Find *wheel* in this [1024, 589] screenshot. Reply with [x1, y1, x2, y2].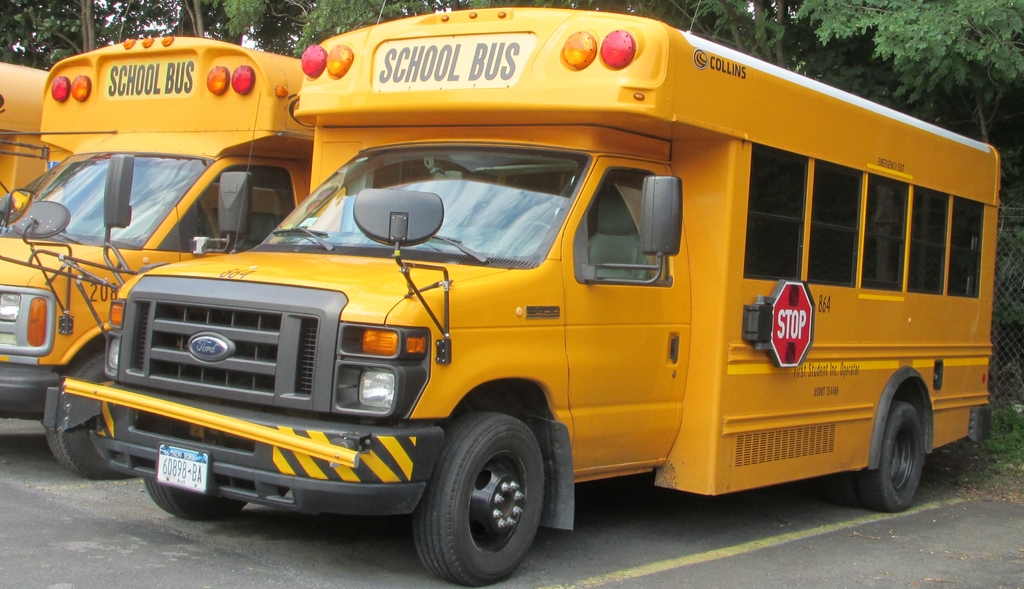
[410, 409, 559, 569].
